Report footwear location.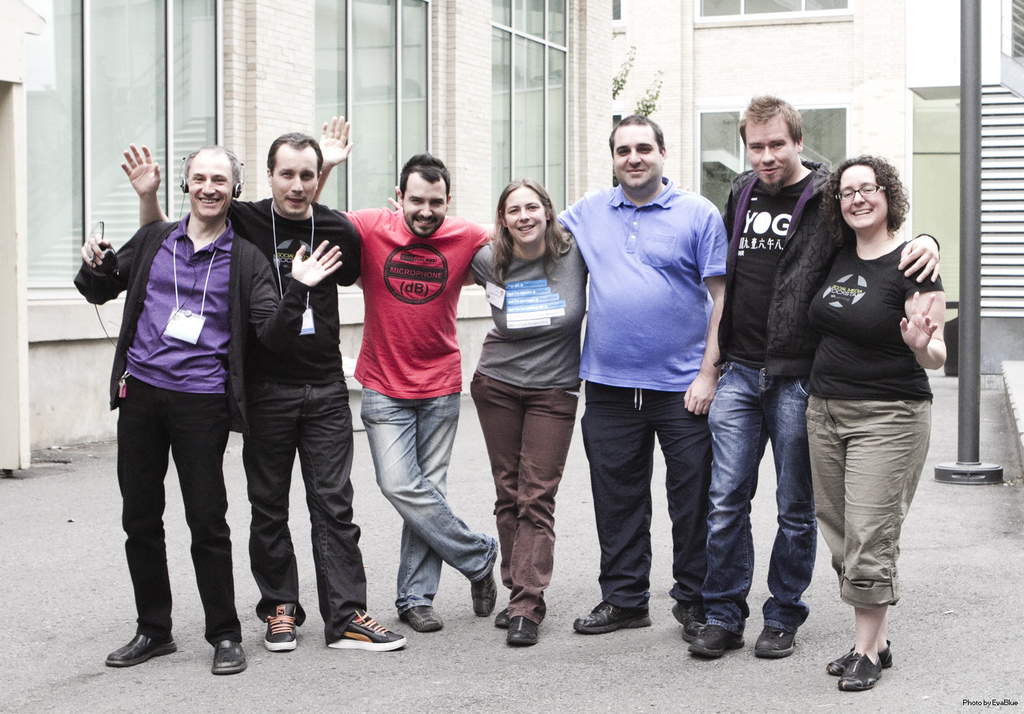
Report: (509,614,543,646).
